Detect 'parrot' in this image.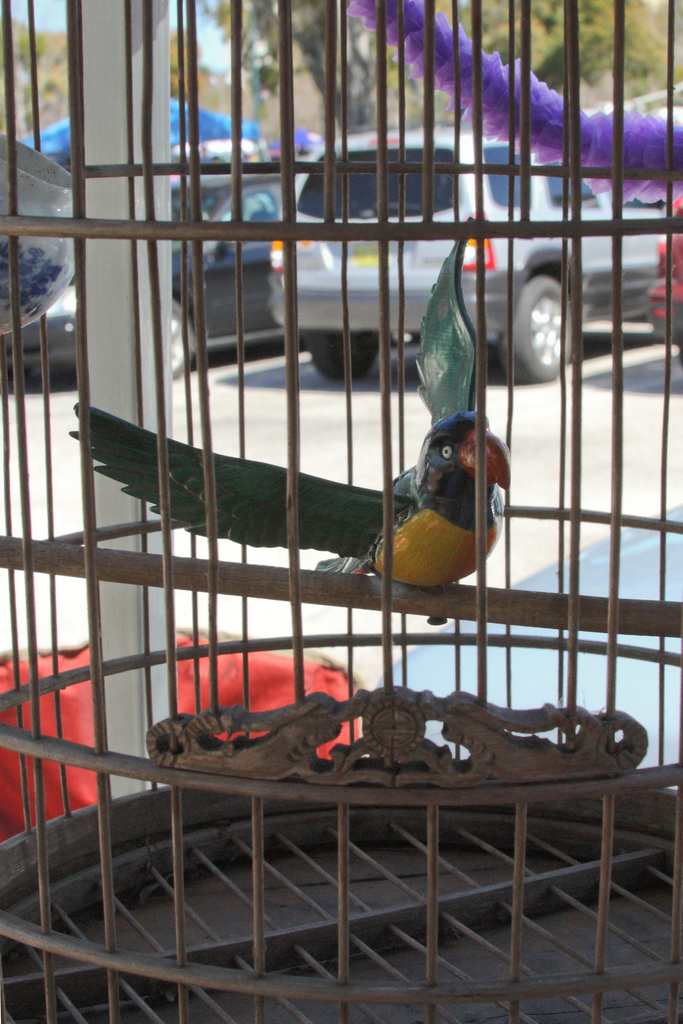
Detection: x1=67, y1=216, x2=510, y2=628.
